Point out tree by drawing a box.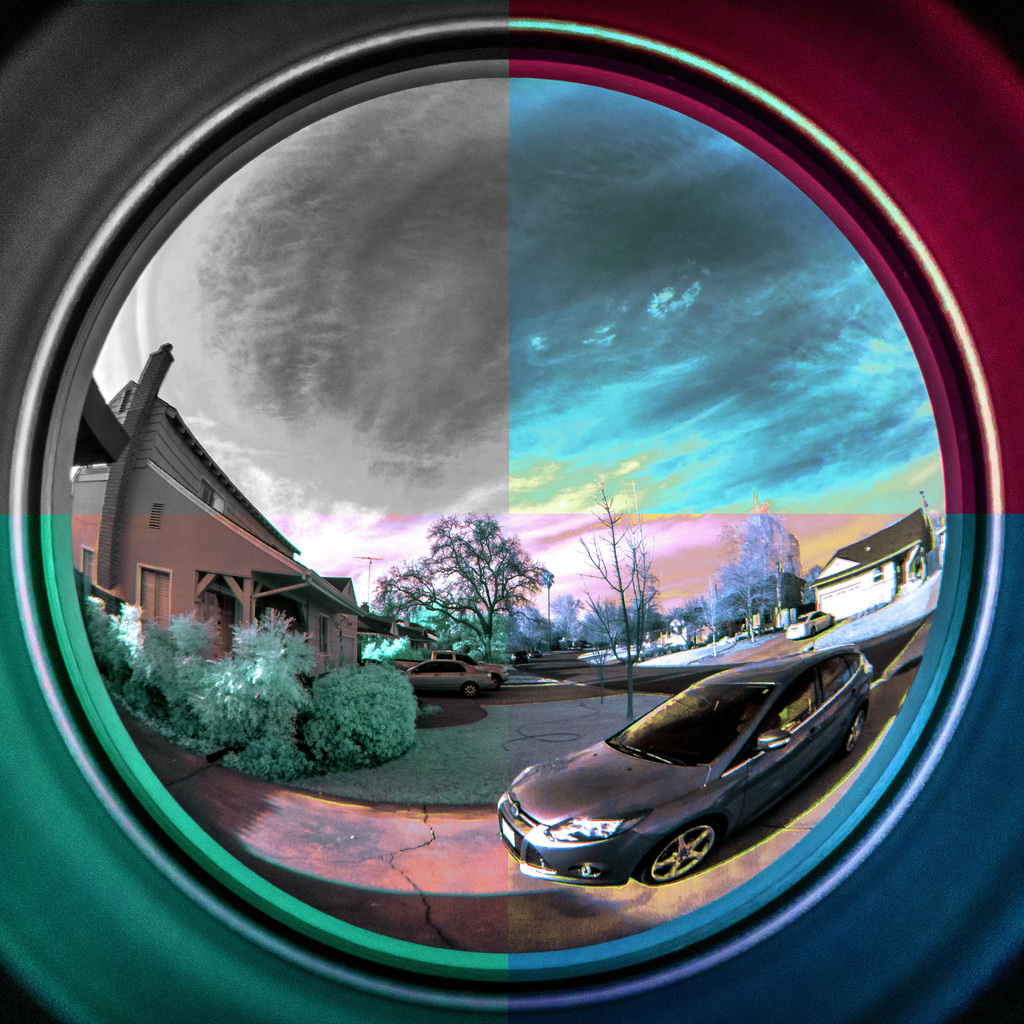
box(371, 505, 550, 664).
